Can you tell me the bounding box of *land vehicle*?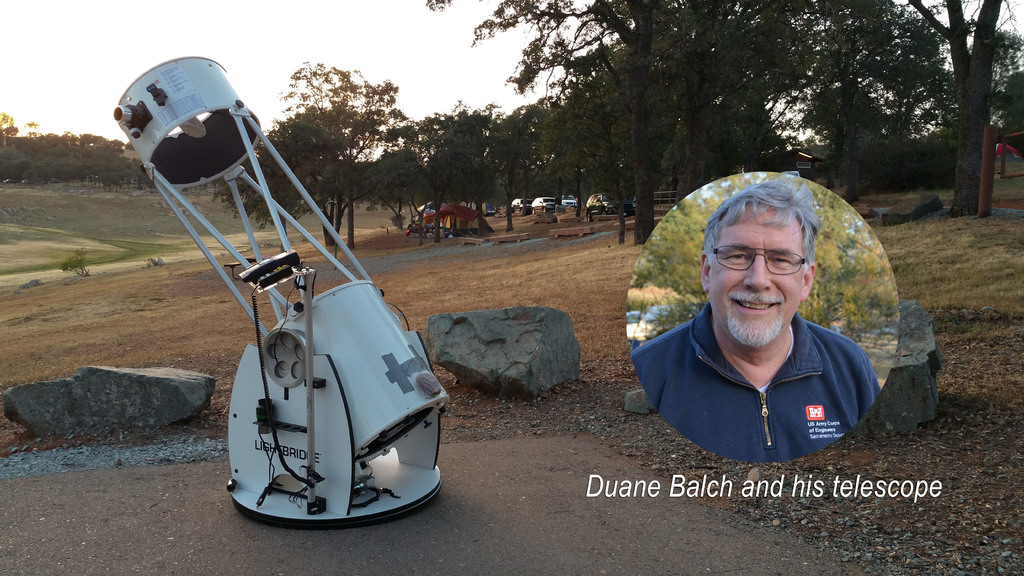
x1=509, y1=198, x2=524, y2=214.
